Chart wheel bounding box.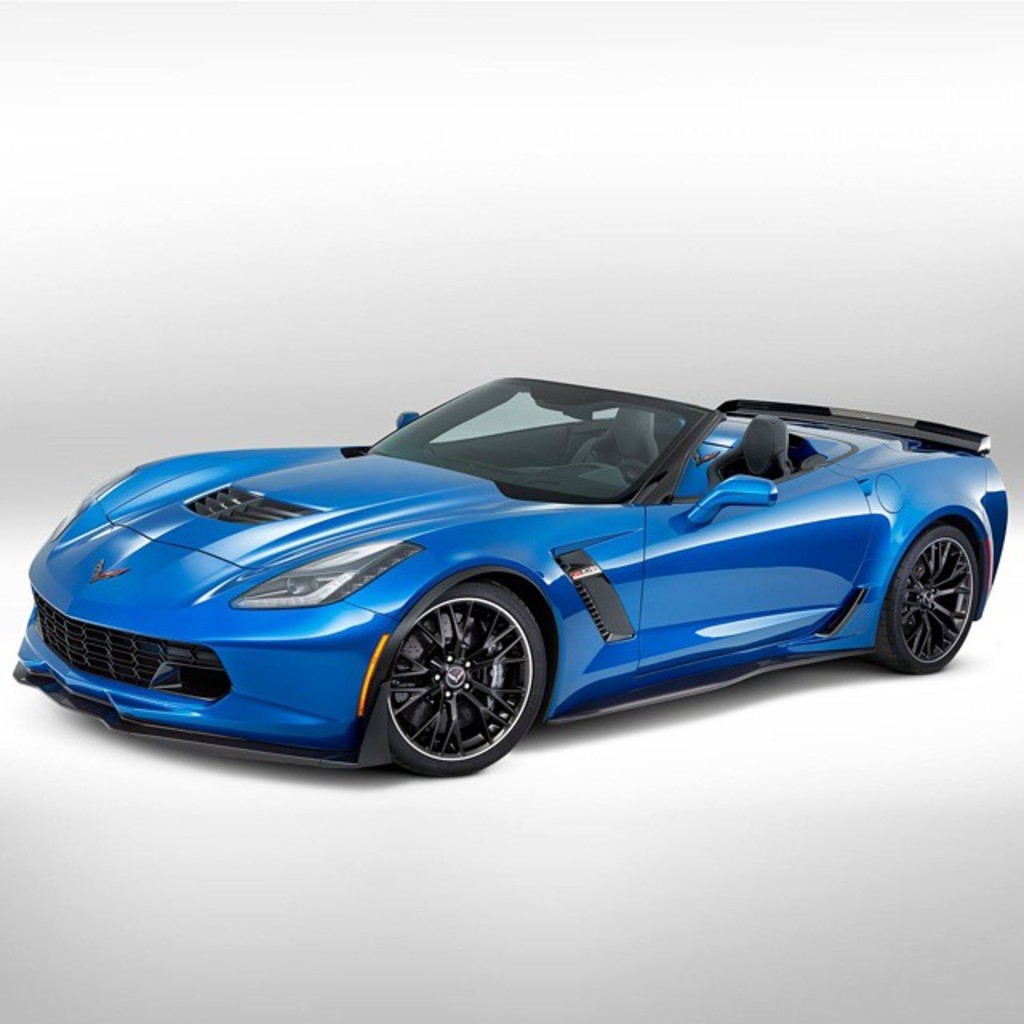
Charted: {"left": 875, "top": 522, "right": 981, "bottom": 677}.
